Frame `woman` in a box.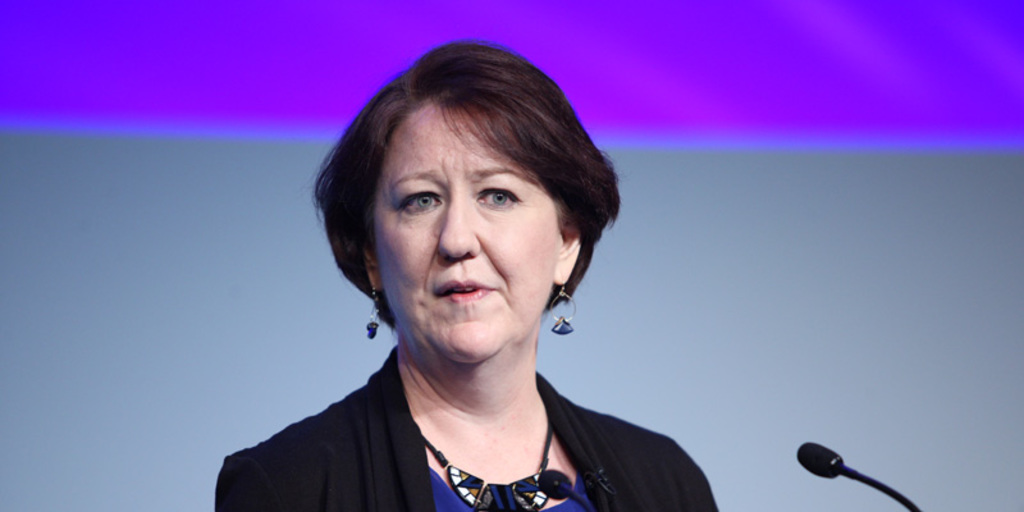
pyautogui.locateOnScreen(220, 41, 753, 511).
